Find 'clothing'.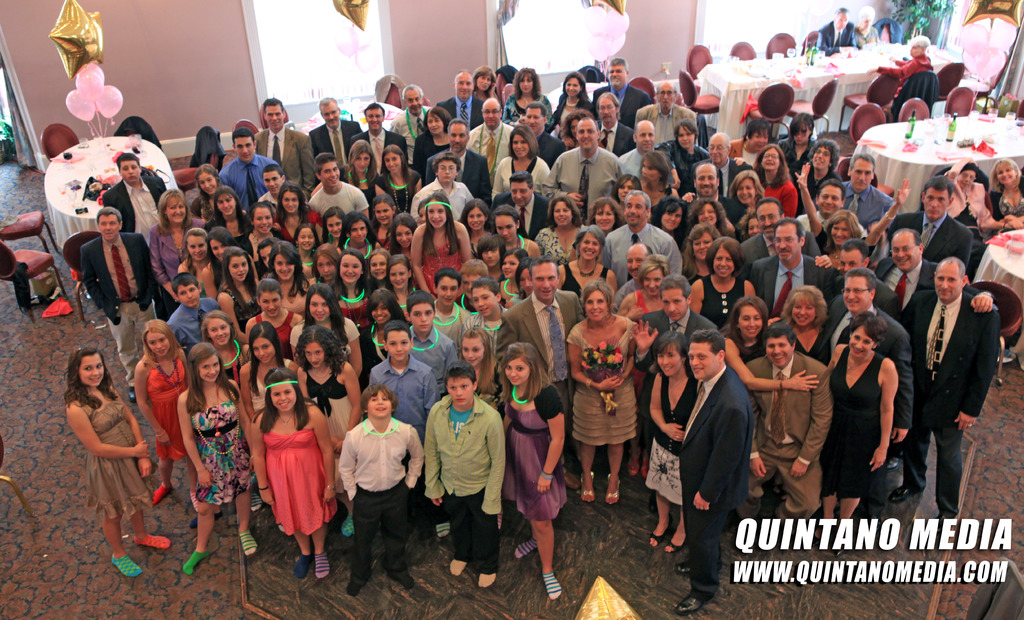
l=505, t=84, r=556, b=126.
